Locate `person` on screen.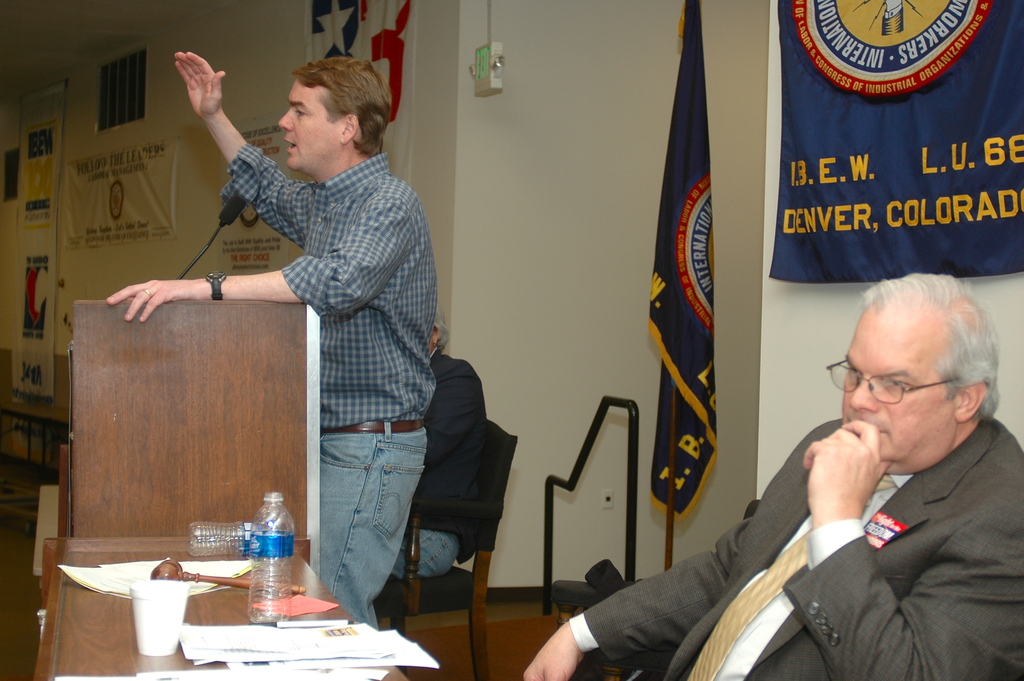
On screen at select_region(197, 32, 445, 658).
